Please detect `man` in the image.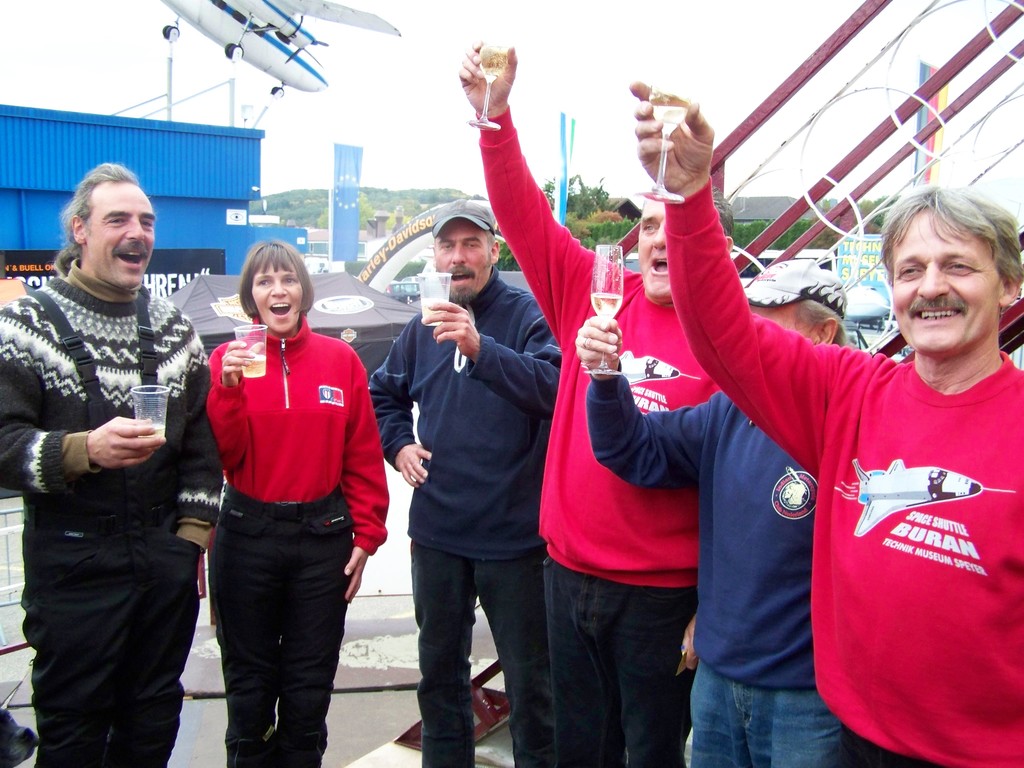
<bbox>573, 259, 844, 767</bbox>.
